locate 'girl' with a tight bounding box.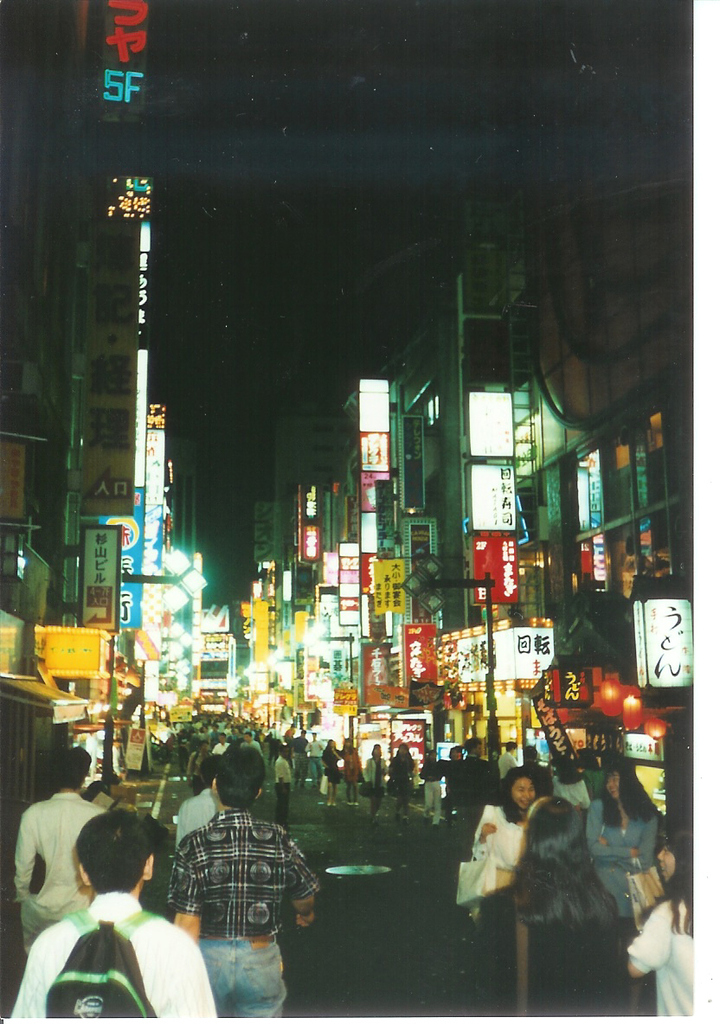
(left=629, top=812, right=691, bottom=1014).
